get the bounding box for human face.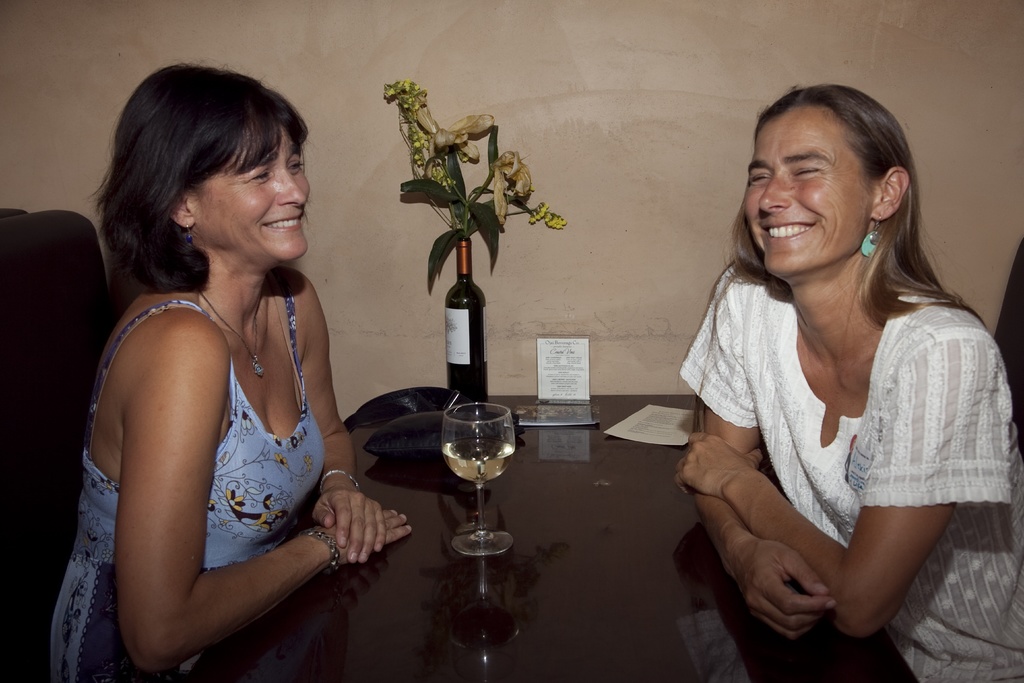
locate(742, 108, 875, 279).
